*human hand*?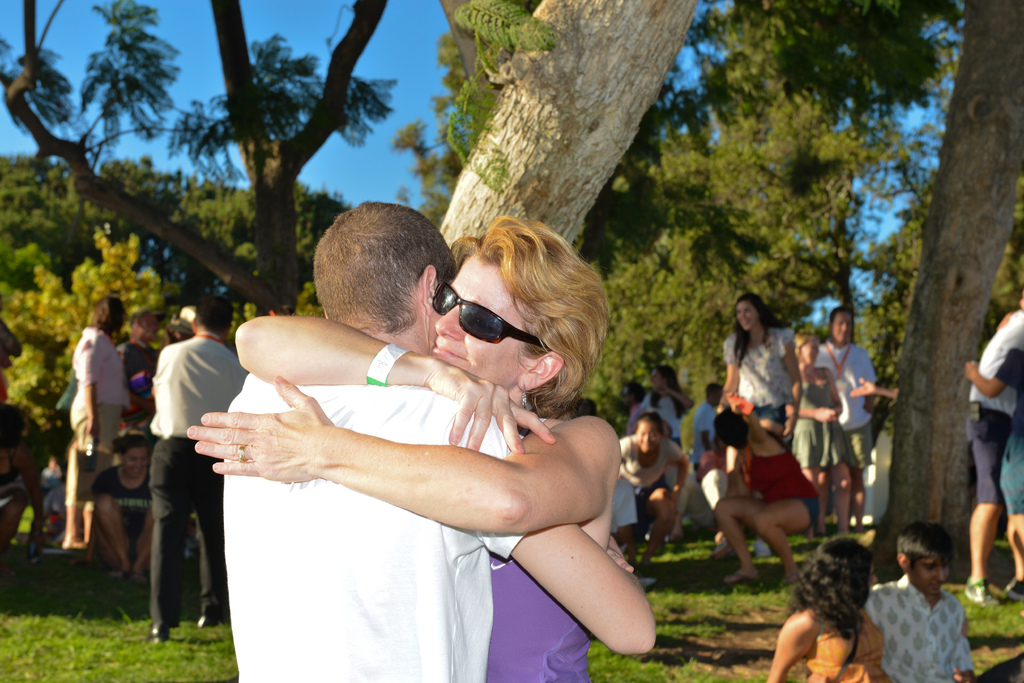
<bbox>672, 490, 680, 507</bbox>
